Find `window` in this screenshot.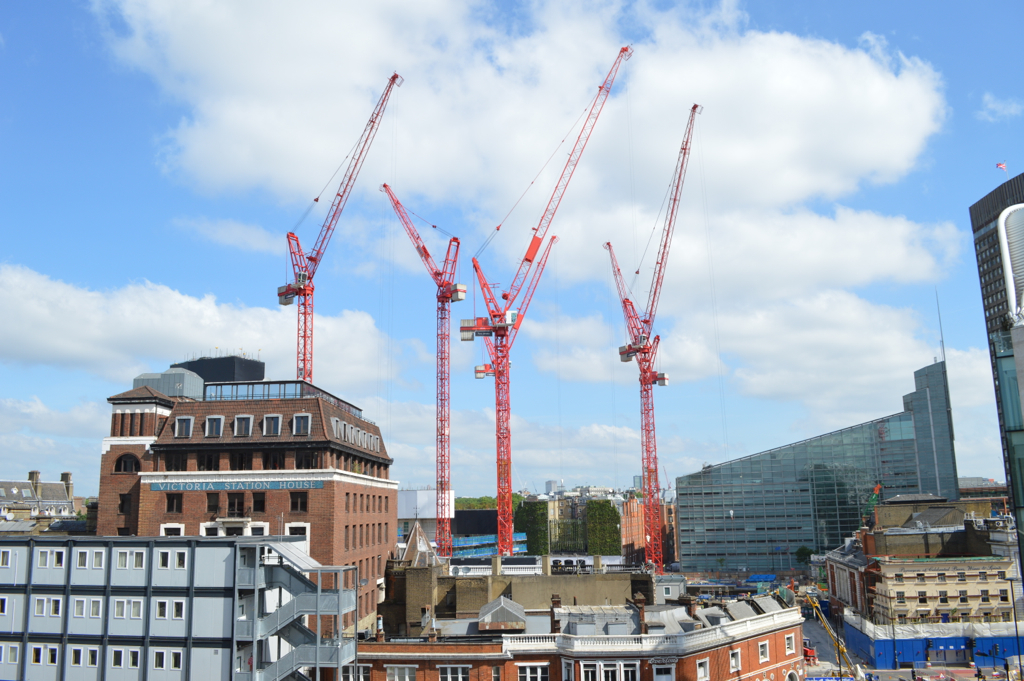
The bounding box for `window` is BBox(385, 664, 420, 680).
